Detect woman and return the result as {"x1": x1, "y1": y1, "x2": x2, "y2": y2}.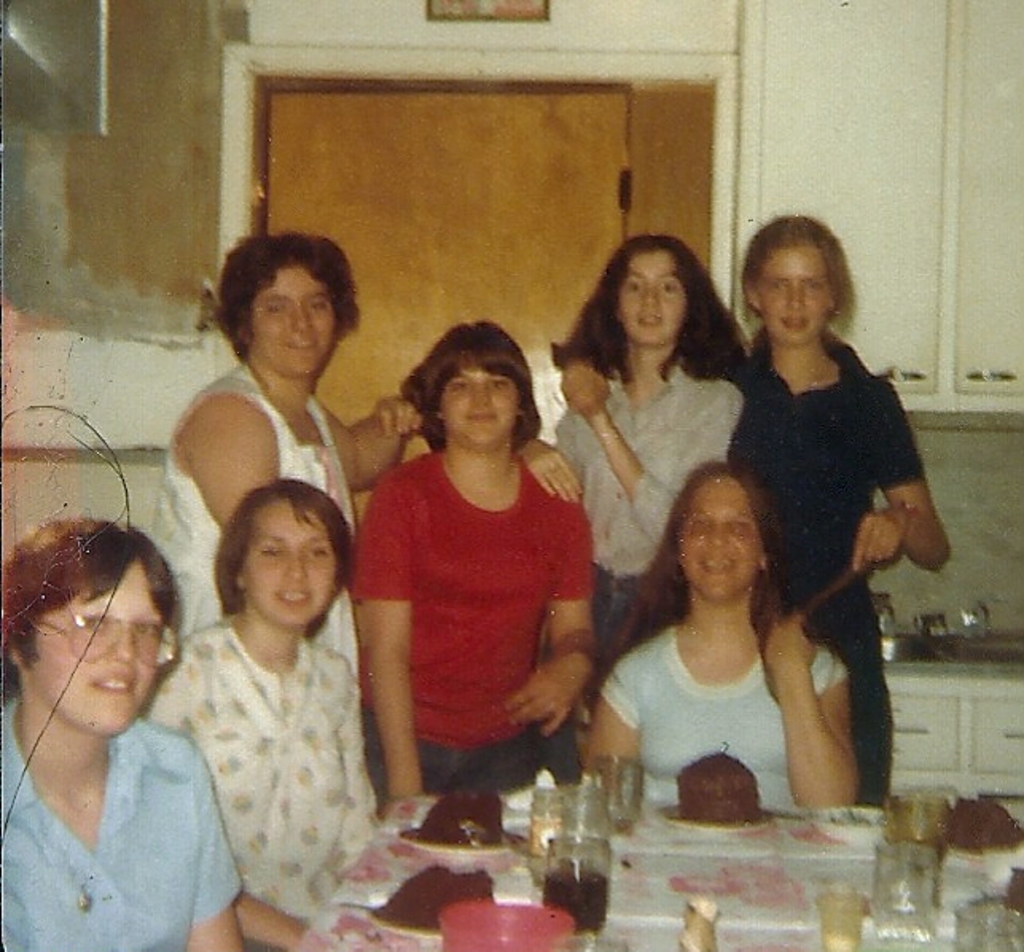
{"x1": 142, "y1": 234, "x2": 427, "y2": 696}.
